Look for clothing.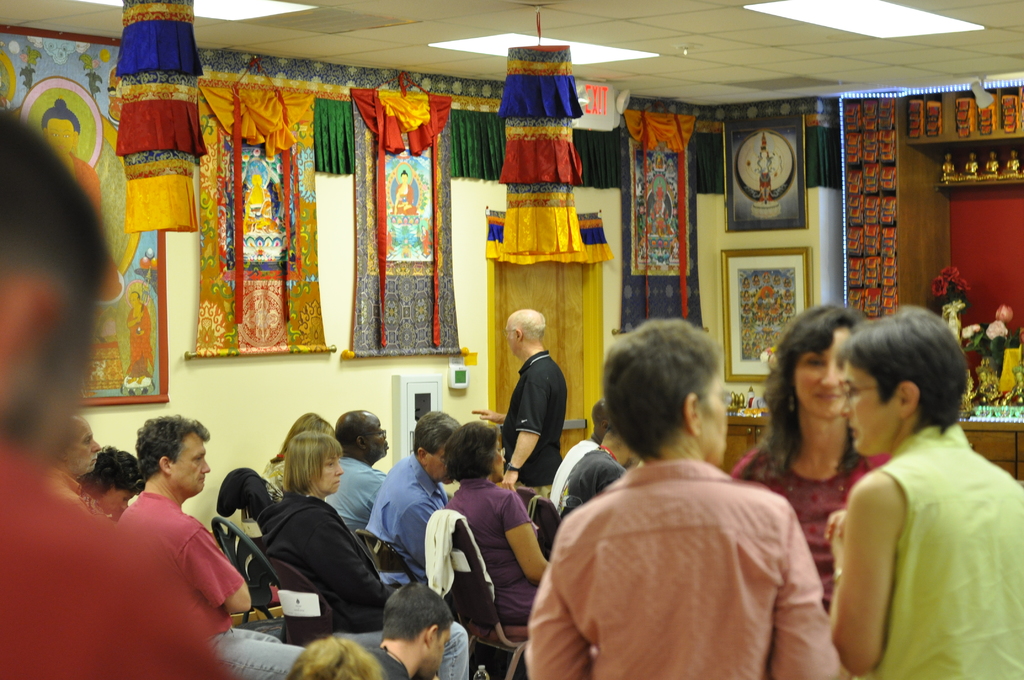
Found: {"x1": 438, "y1": 462, "x2": 556, "y2": 626}.
